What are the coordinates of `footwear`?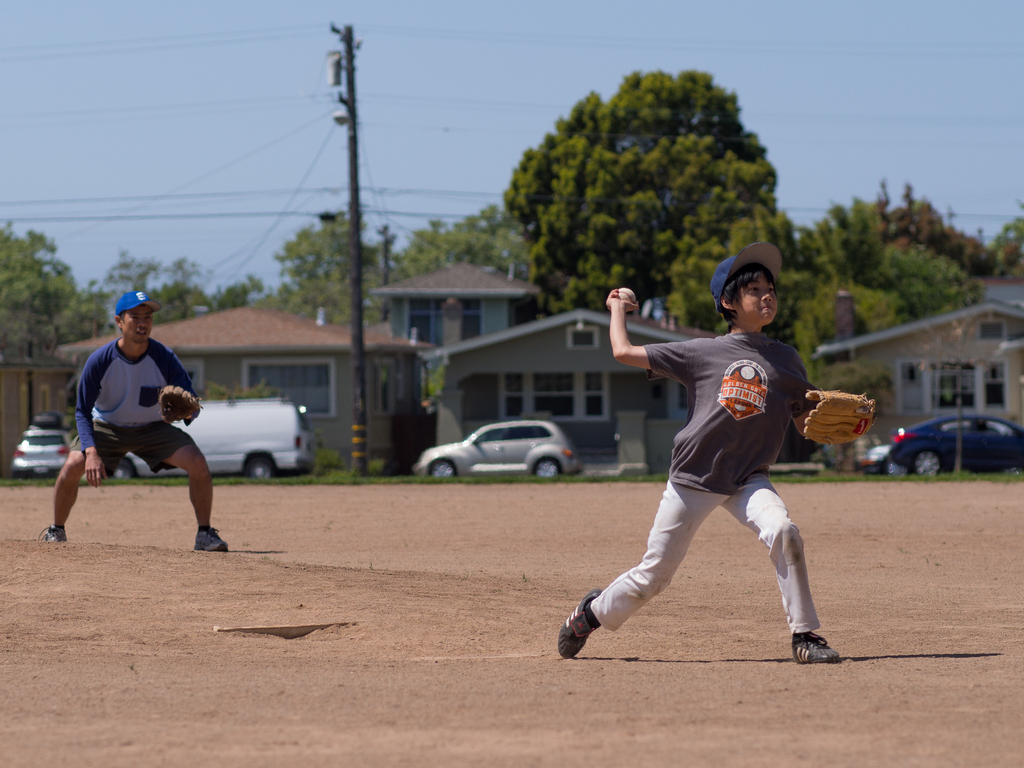
39, 525, 69, 548.
